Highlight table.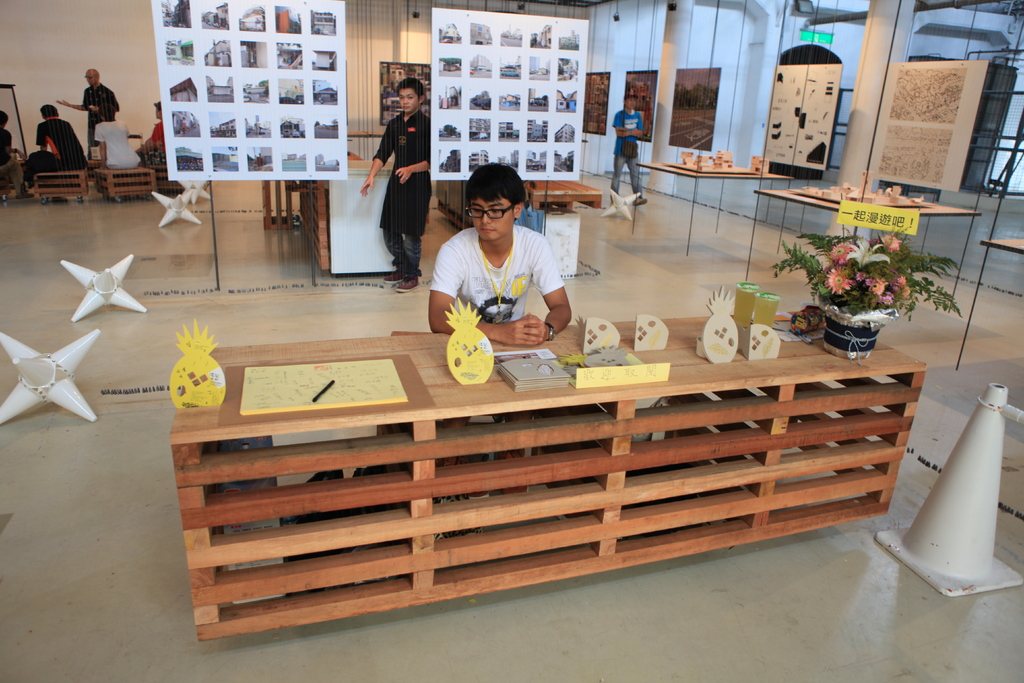
Highlighted region: [x1=747, y1=185, x2=980, y2=284].
